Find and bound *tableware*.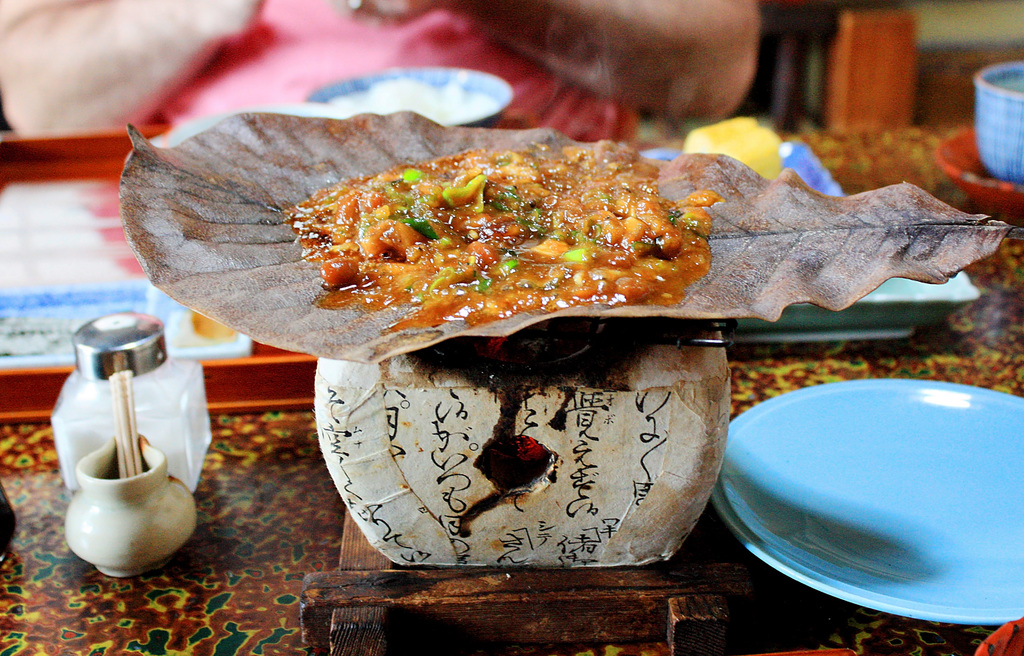
Bound: locate(51, 310, 213, 492).
